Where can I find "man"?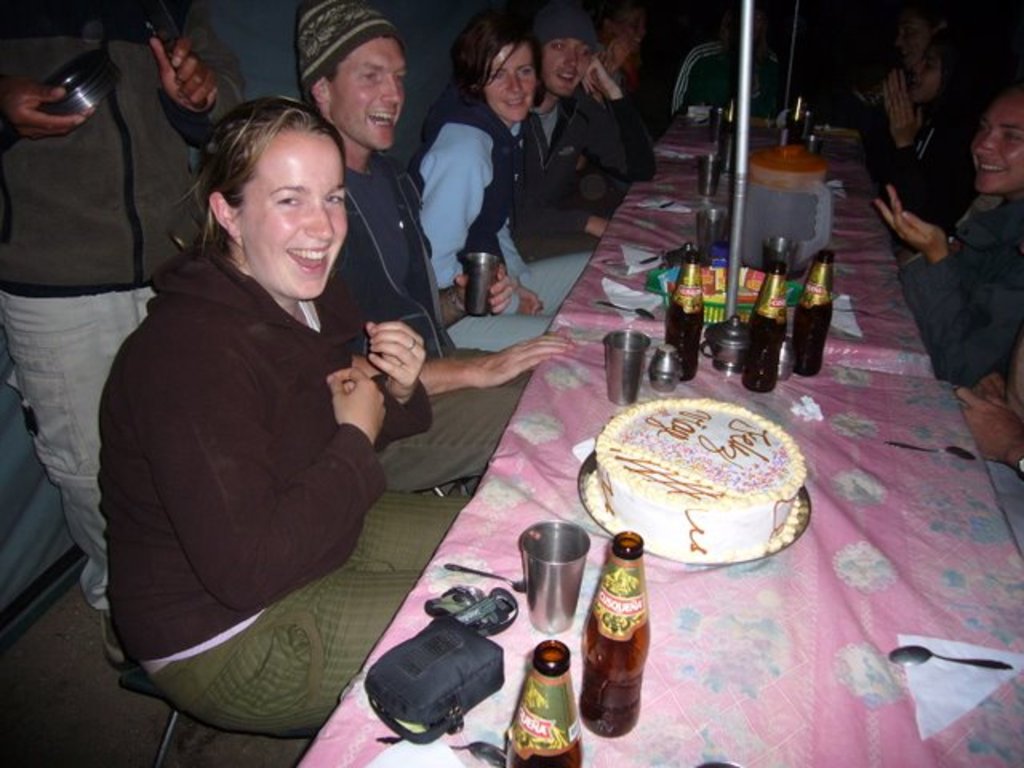
You can find it at box=[293, 0, 576, 496].
